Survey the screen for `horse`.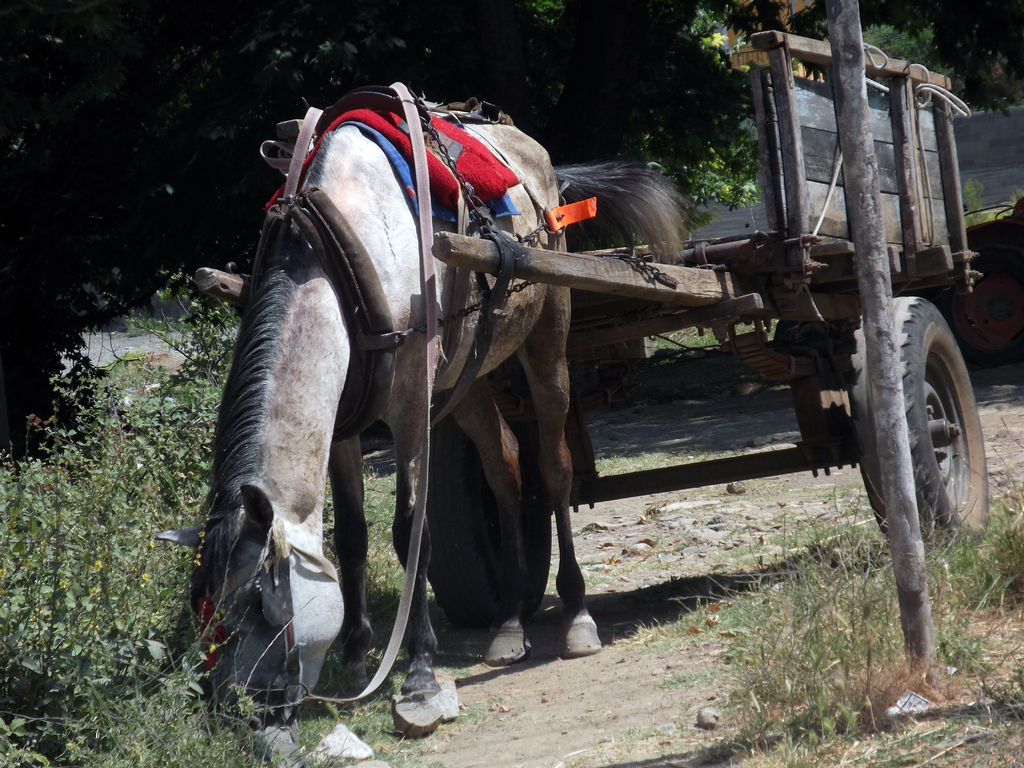
Survey found: 157, 86, 698, 728.
